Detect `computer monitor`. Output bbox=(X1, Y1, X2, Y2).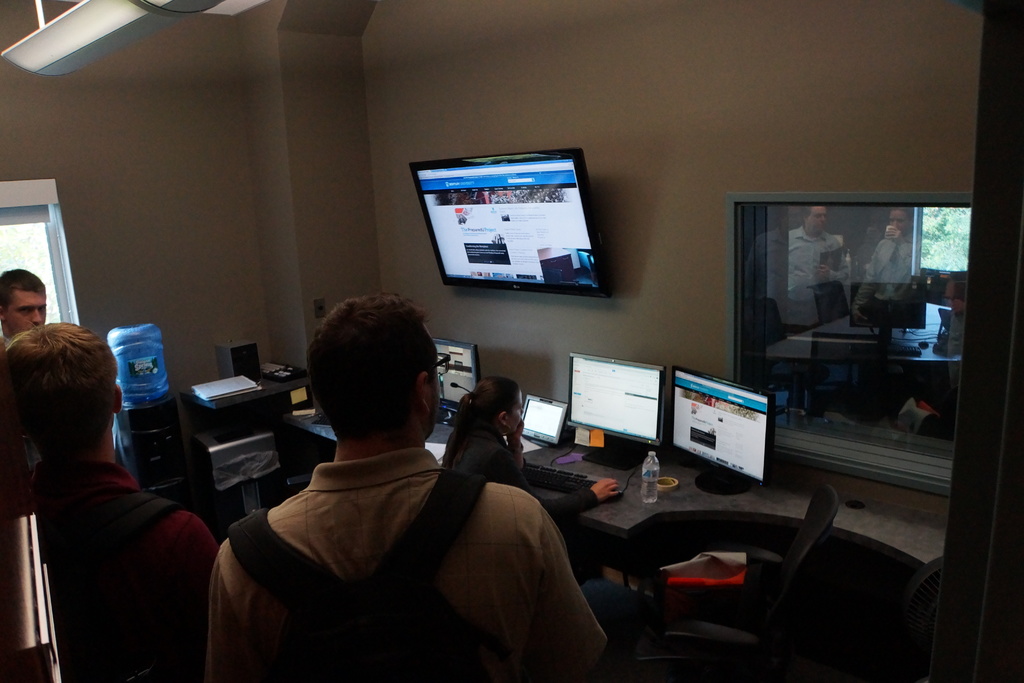
bbox=(724, 190, 970, 504).
